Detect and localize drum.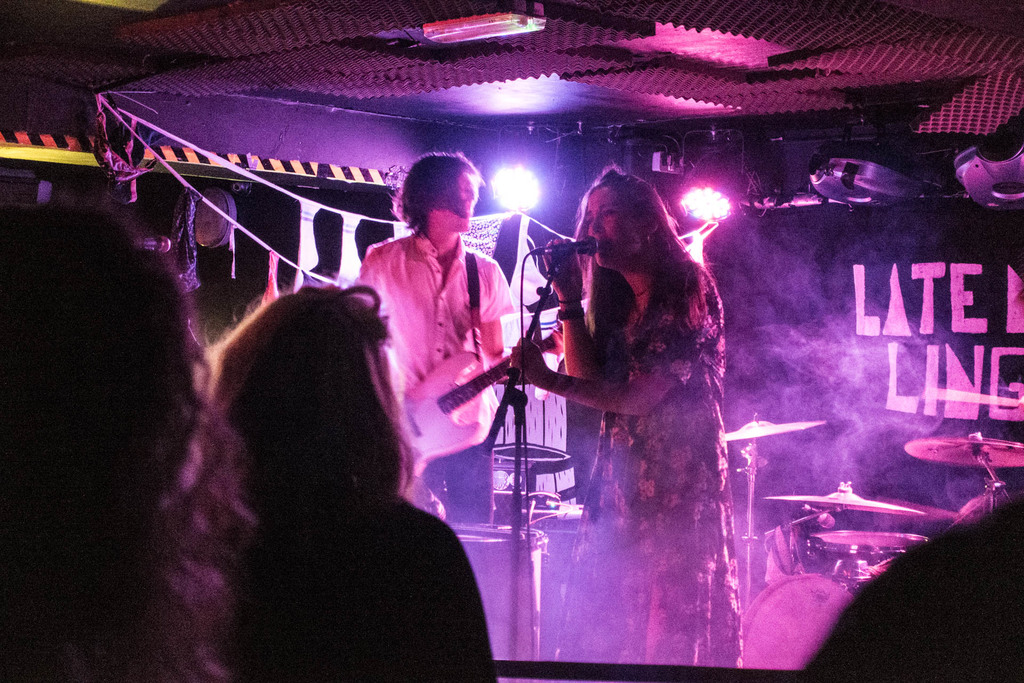
Localized at bbox=[736, 559, 872, 680].
